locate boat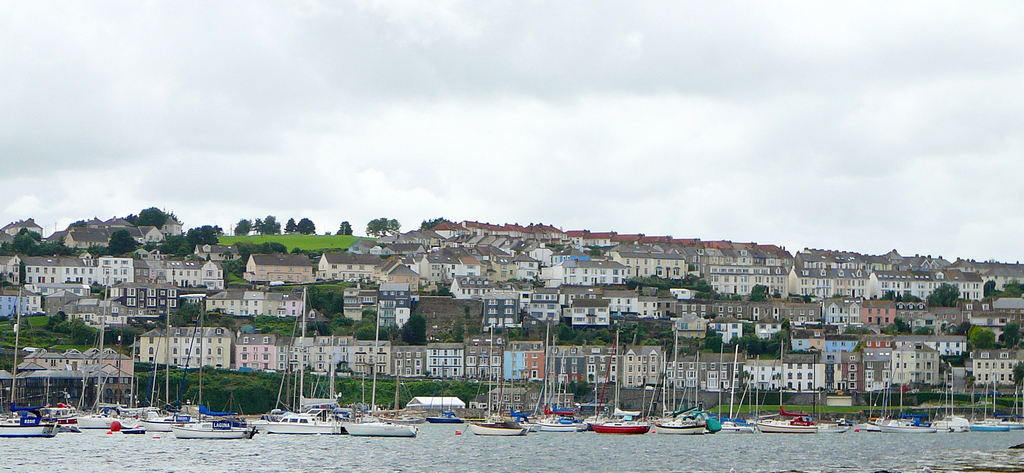
<box>74,393,133,436</box>
